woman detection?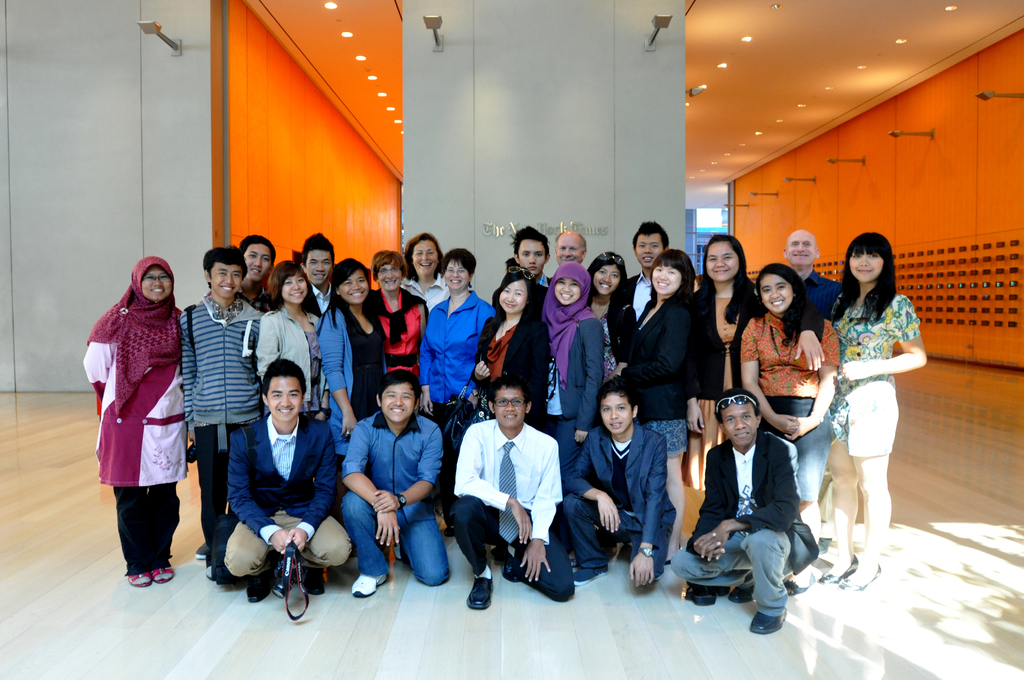
611/247/709/569
